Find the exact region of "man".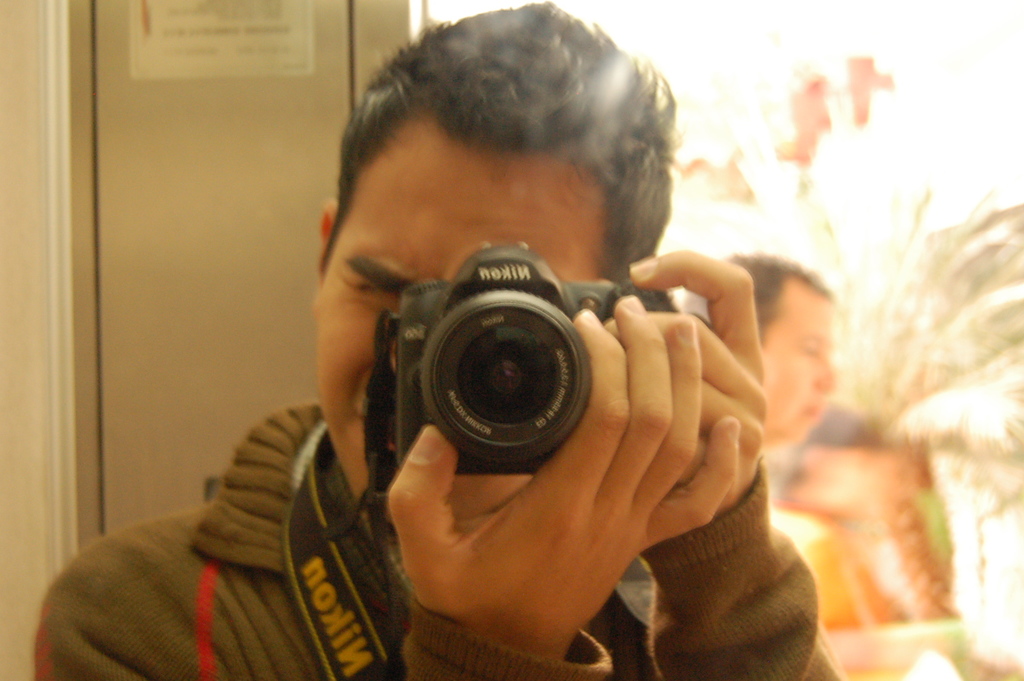
Exact region: 29:0:843:680.
